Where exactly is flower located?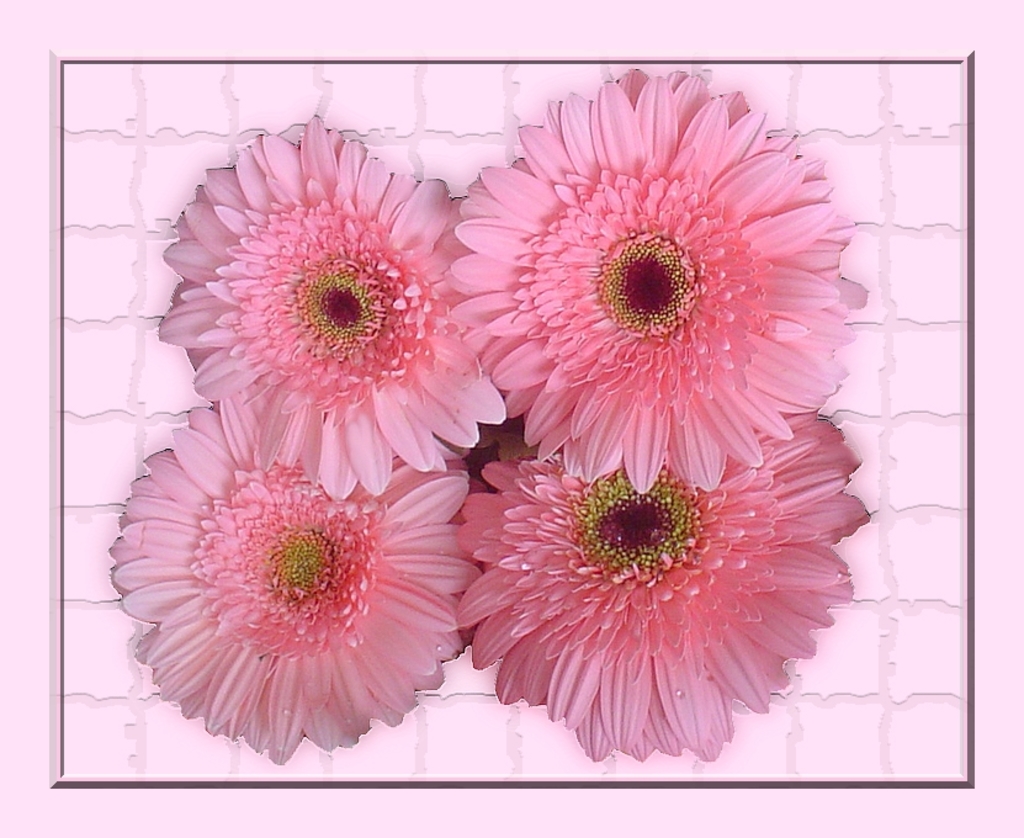
Its bounding box is x1=152, y1=108, x2=518, y2=495.
